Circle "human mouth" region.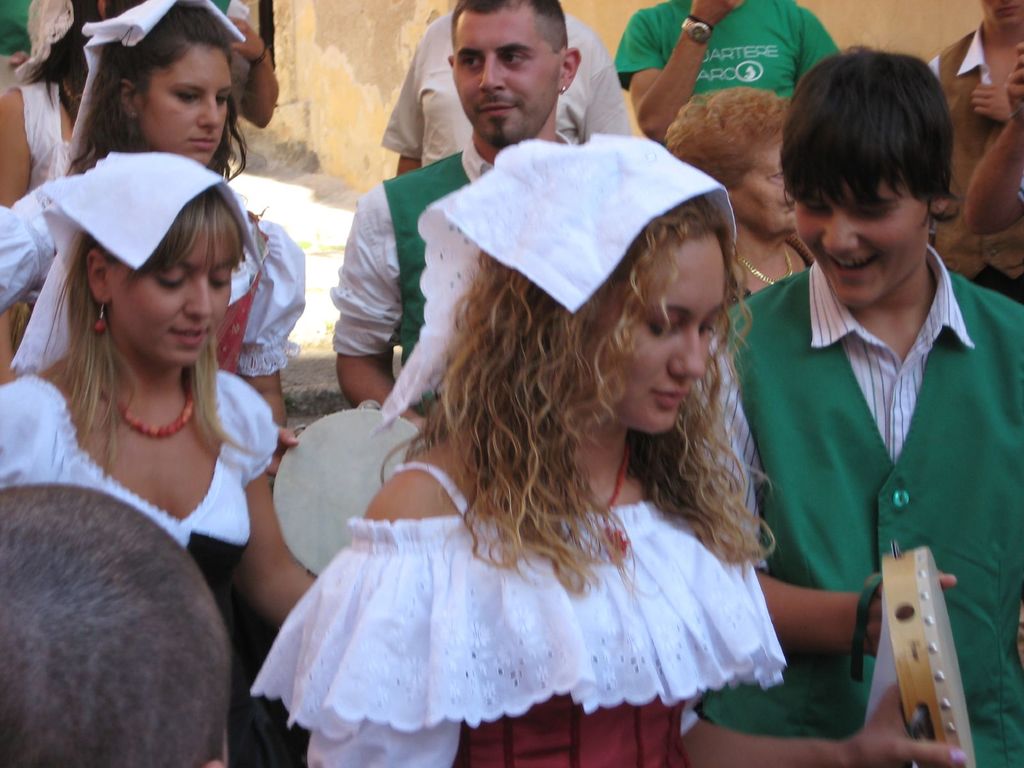
Region: {"x1": 481, "y1": 98, "x2": 513, "y2": 119}.
